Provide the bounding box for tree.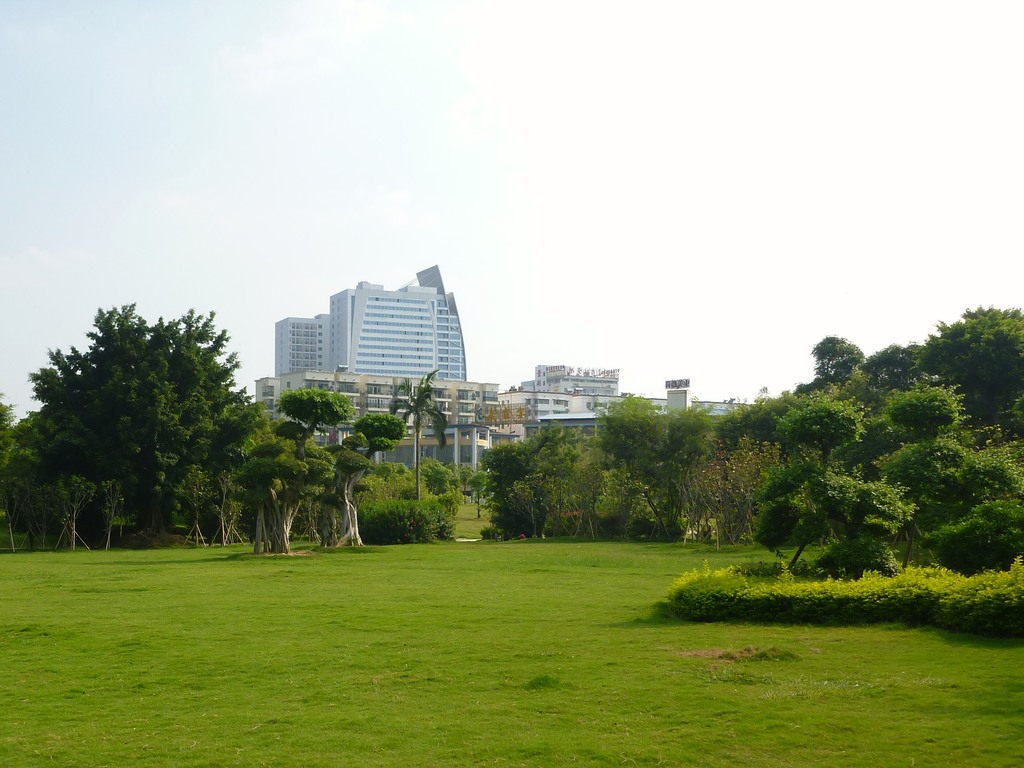
<region>876, 384, 970, 569</region>.
